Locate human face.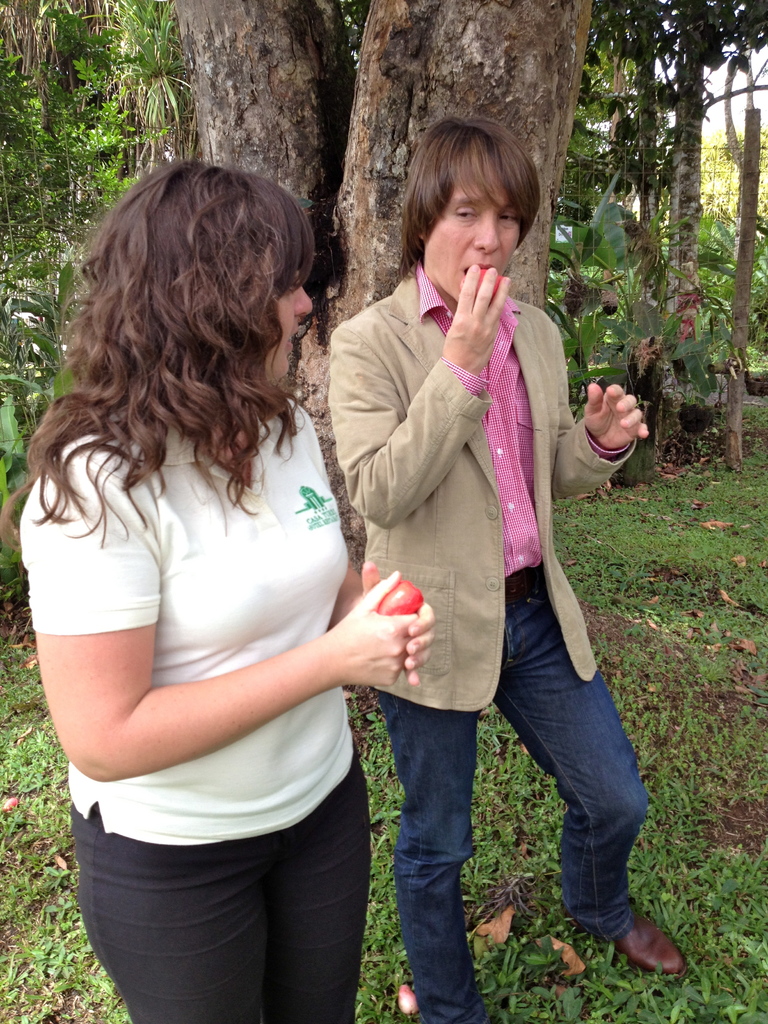
Bounding box: crop(265, 274, 317, 381).
